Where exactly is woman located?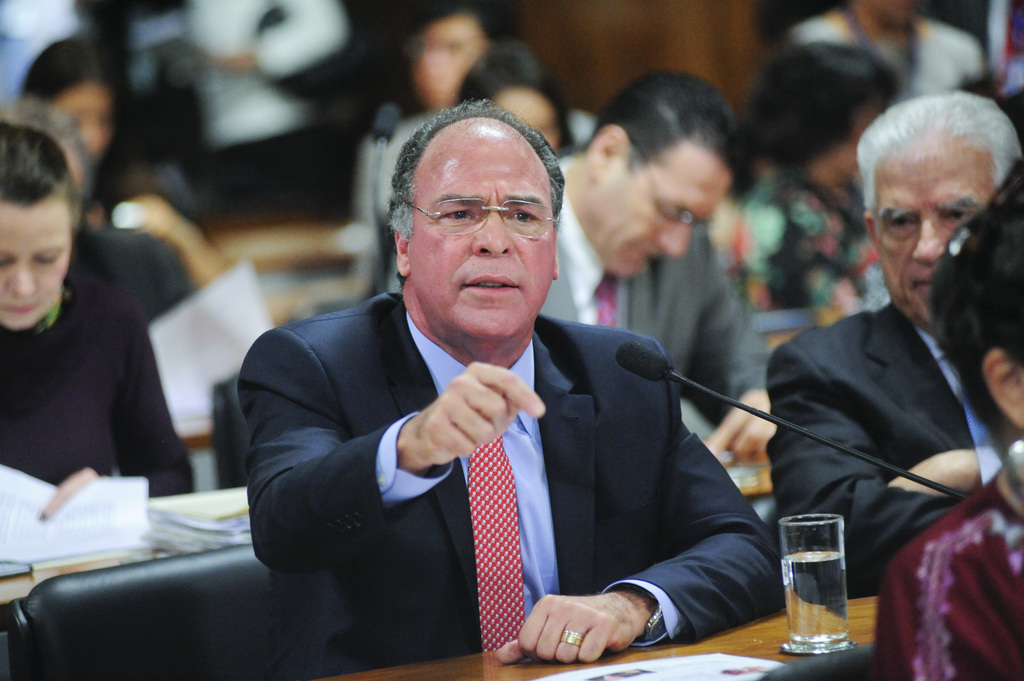
Its bounding box is 0:118:202:524.
